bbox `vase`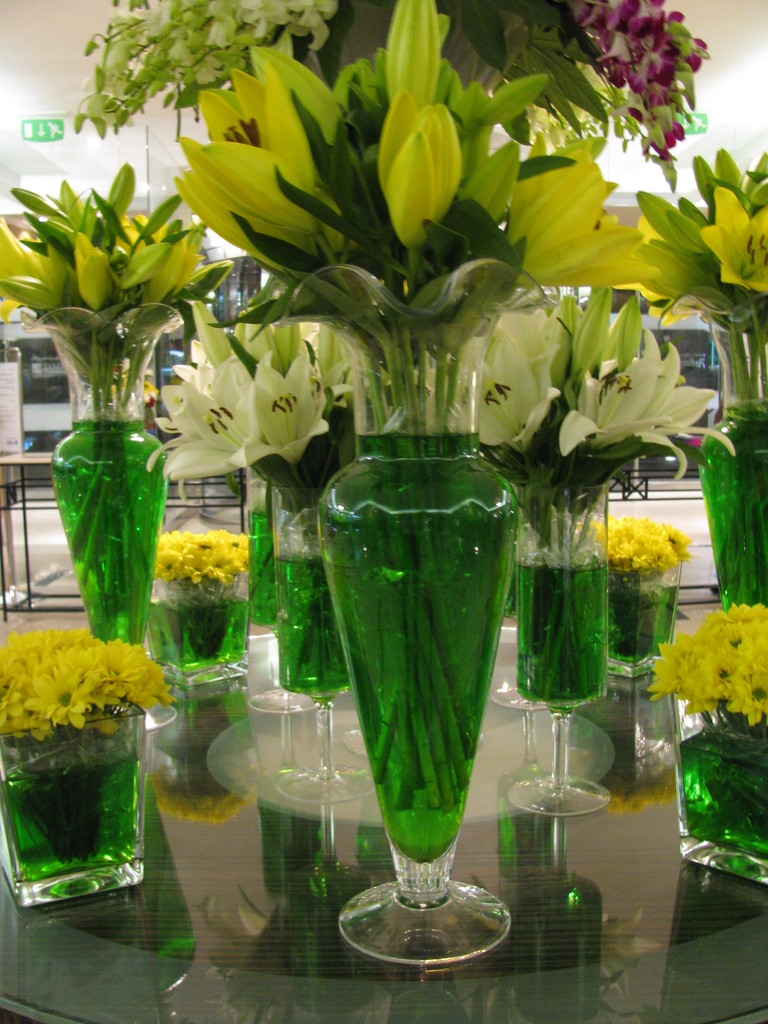
<region>660, 285, 767, 623</region>
